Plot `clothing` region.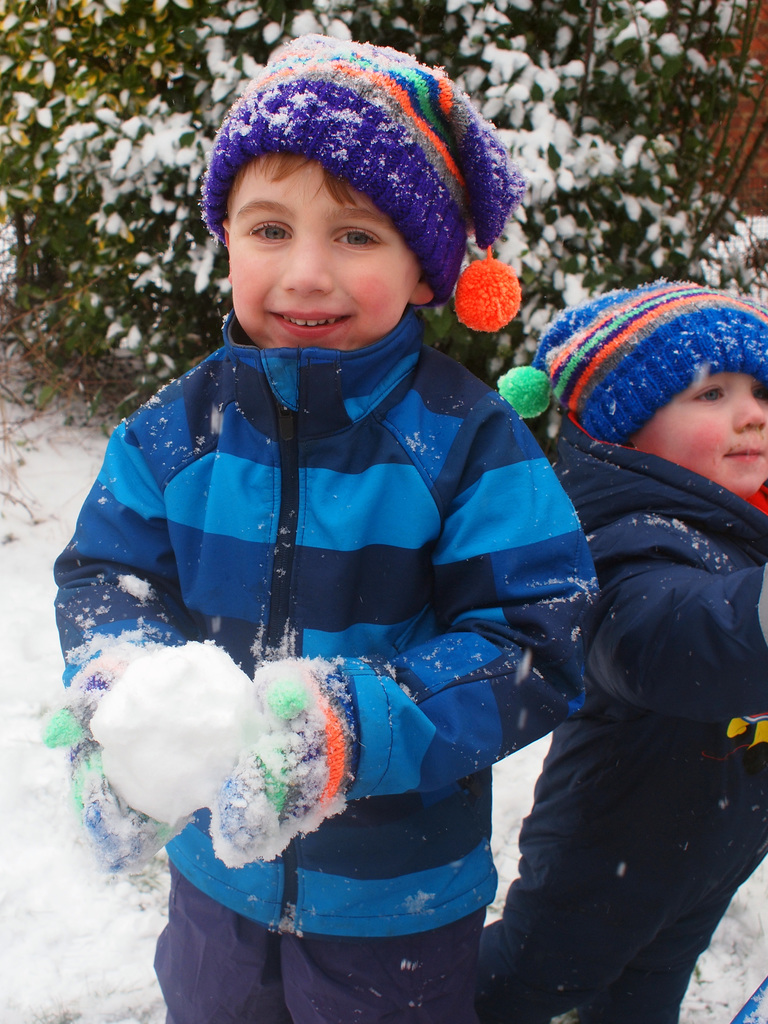
Plotted at [697,0,767,204].
